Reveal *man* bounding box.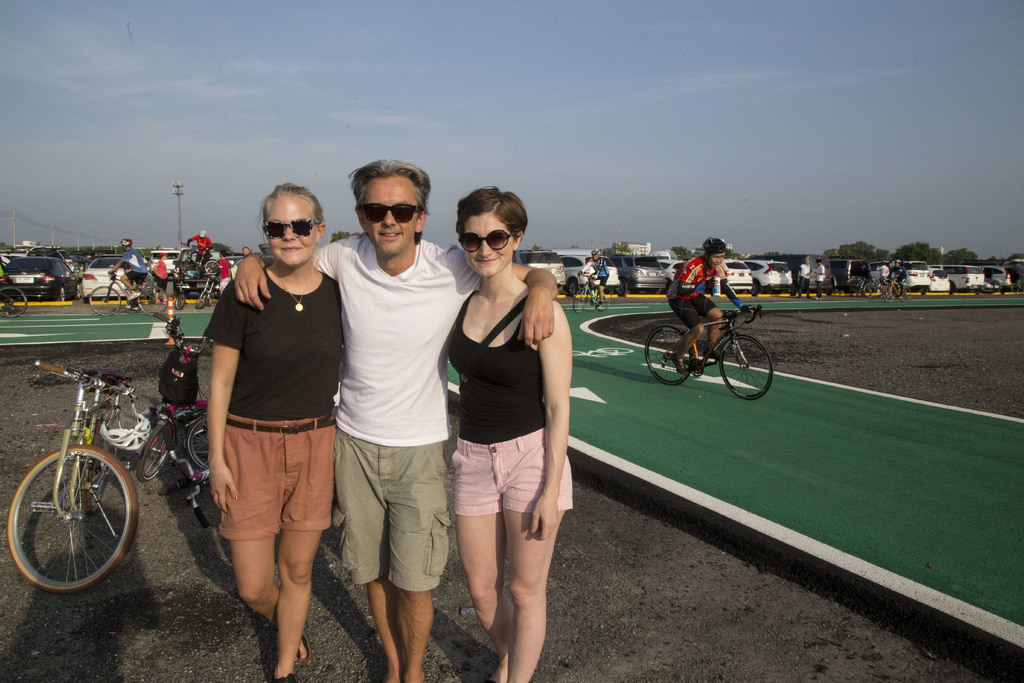
Revealed: [x1=236, y1=161, x2=557, y2=682].
